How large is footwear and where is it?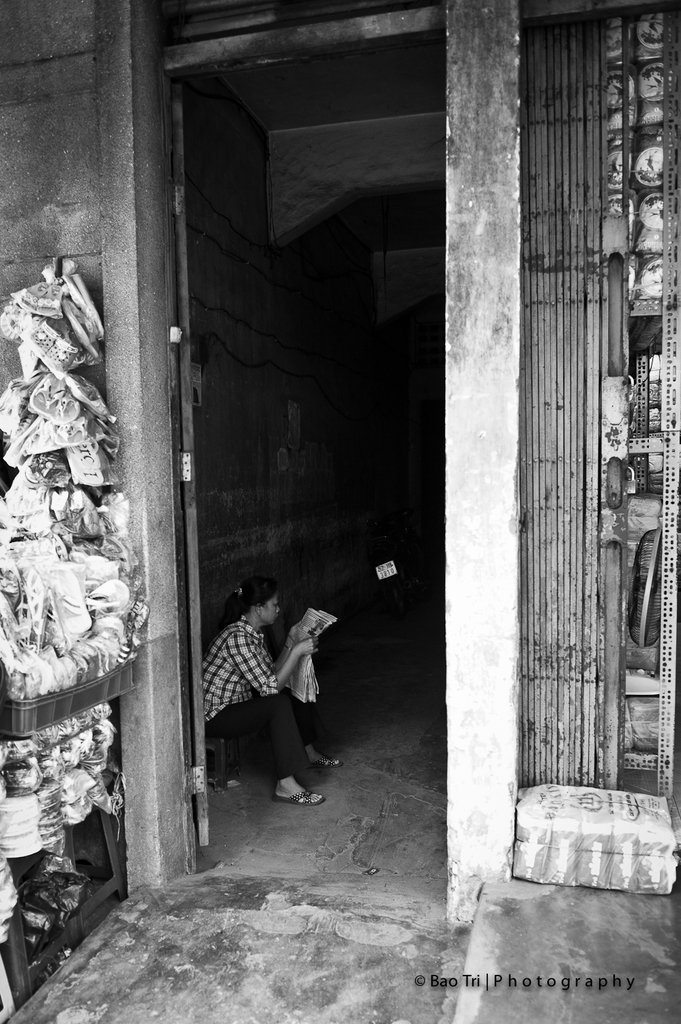
Bounding box: (x1=317, y1=753, x2=340, y2=767).
